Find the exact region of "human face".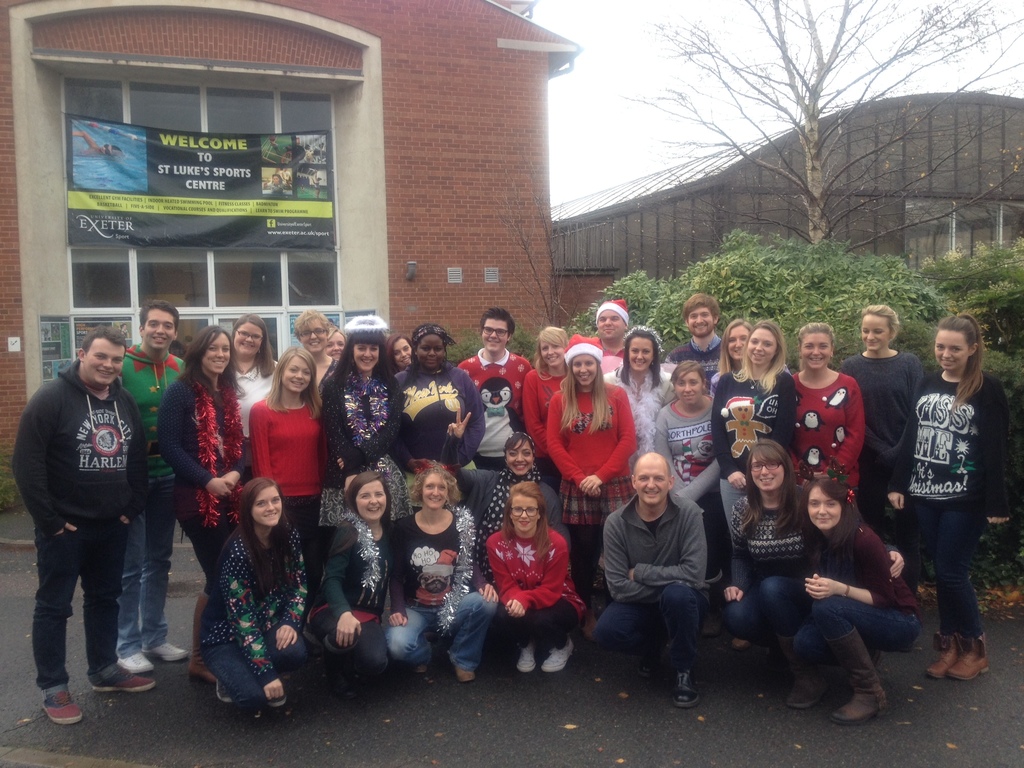
Exact region: <bbox>687, 303, 716, 339</bbox>.
